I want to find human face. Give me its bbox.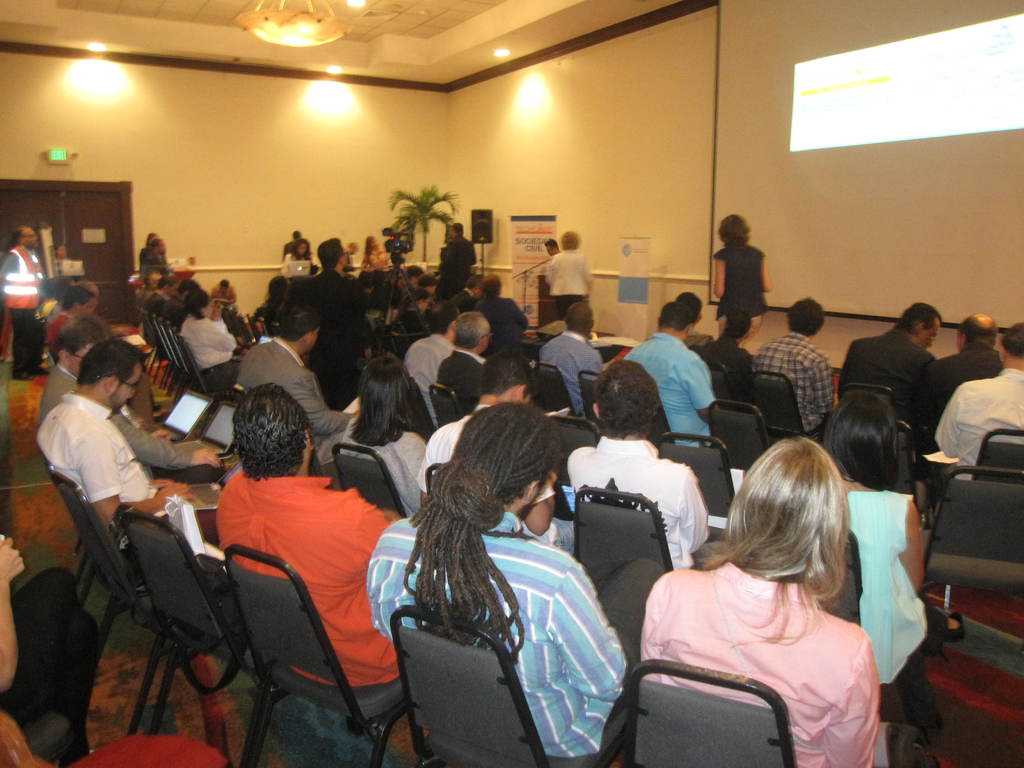
crop(117, 366, 145, 404).
